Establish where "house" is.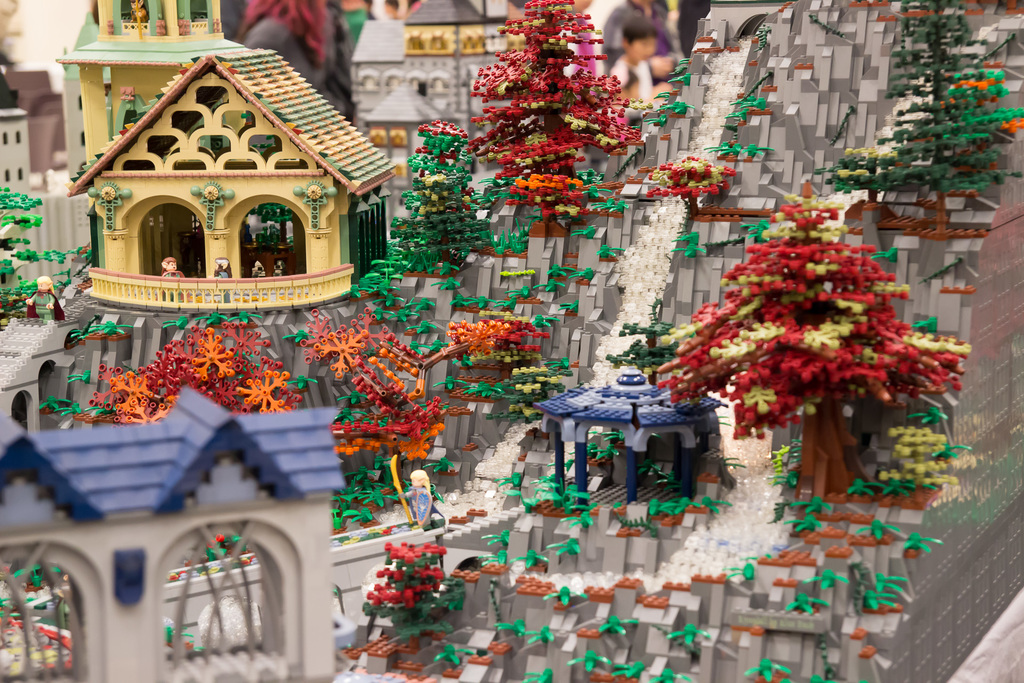
Established at {"x1": 555, "y1": 363, "x2": 707, "y2": 519}.
